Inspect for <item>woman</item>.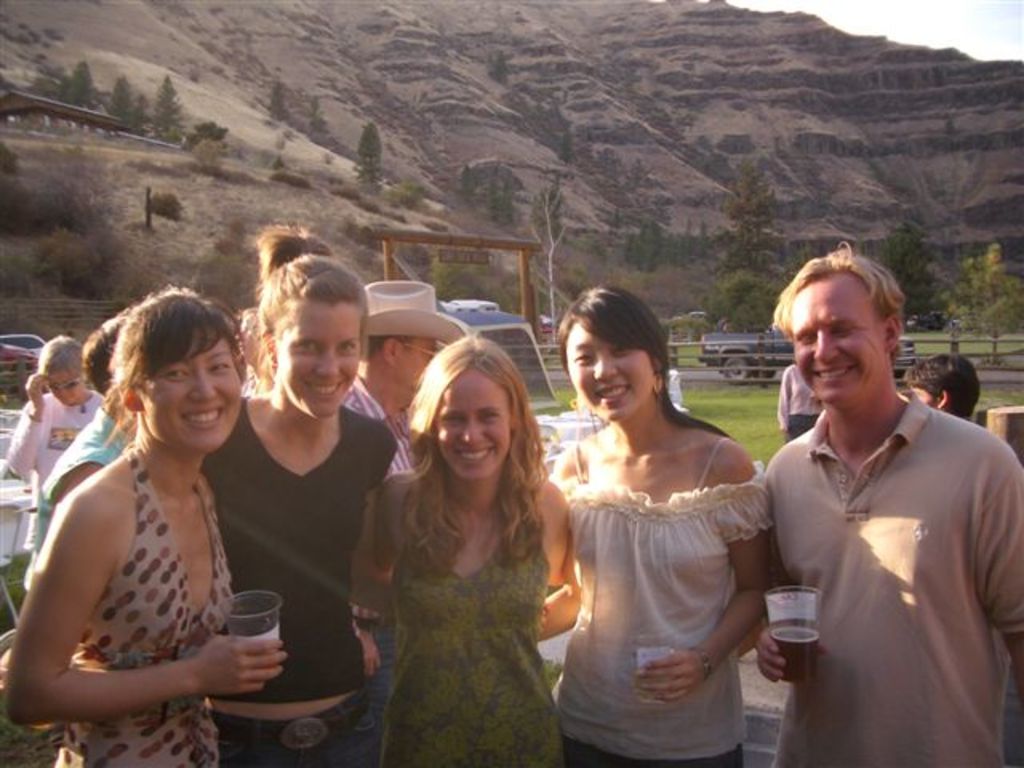
Inspection: (left=184, top=243, right=419, bottom=766).
